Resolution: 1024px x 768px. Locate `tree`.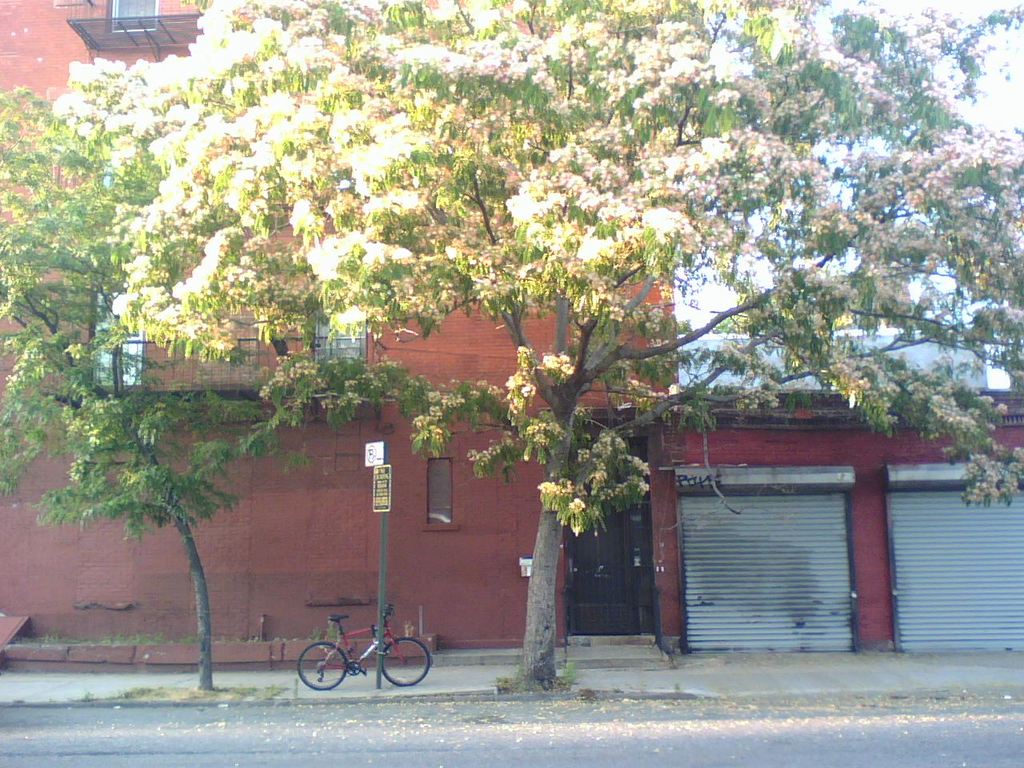
[left=51, top=0, right=1023, bottom=695].
